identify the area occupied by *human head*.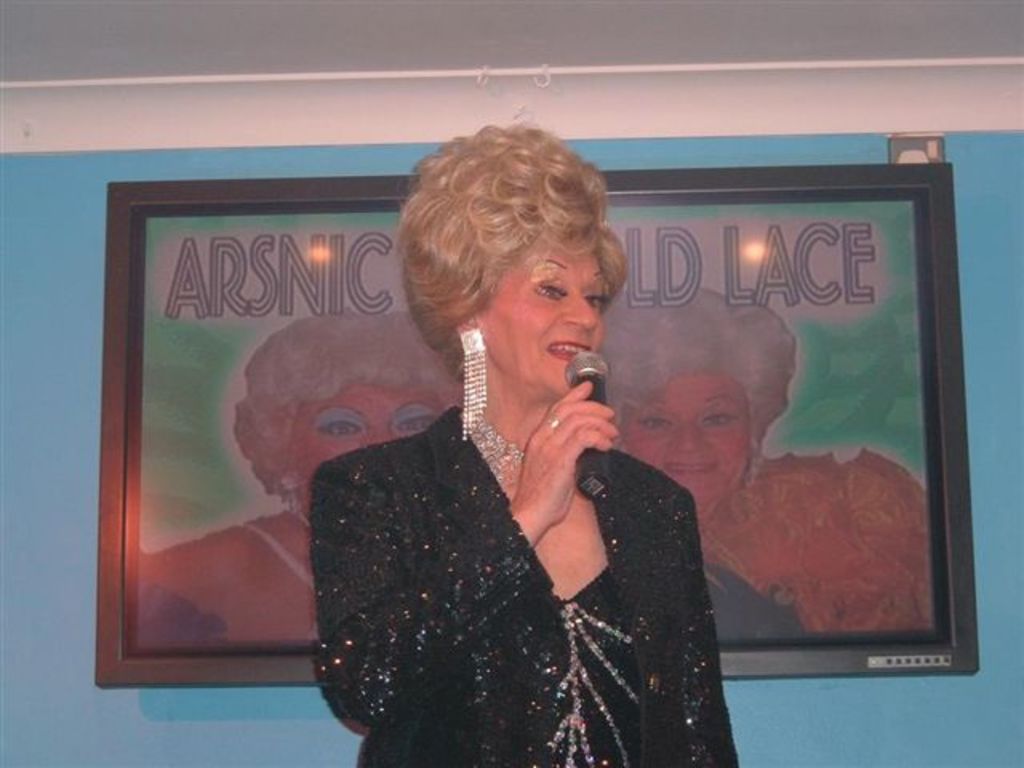
Area: left=235, top=312, right=458, bottom=528.
